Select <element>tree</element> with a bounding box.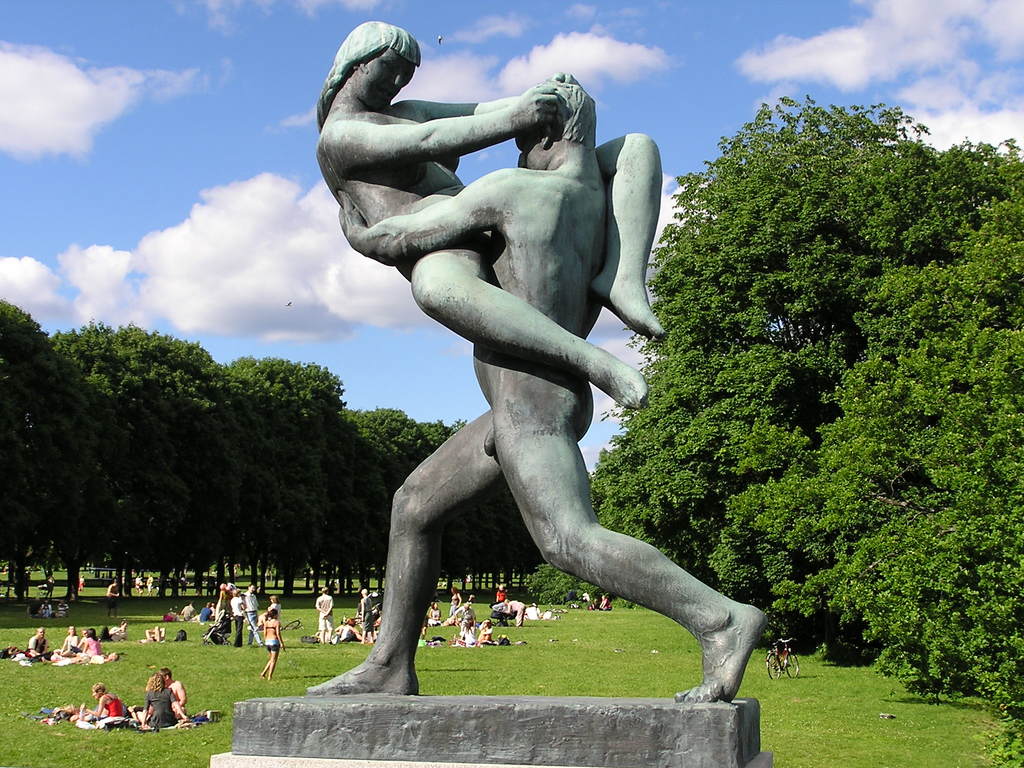
(0, 300, 72, 600).
